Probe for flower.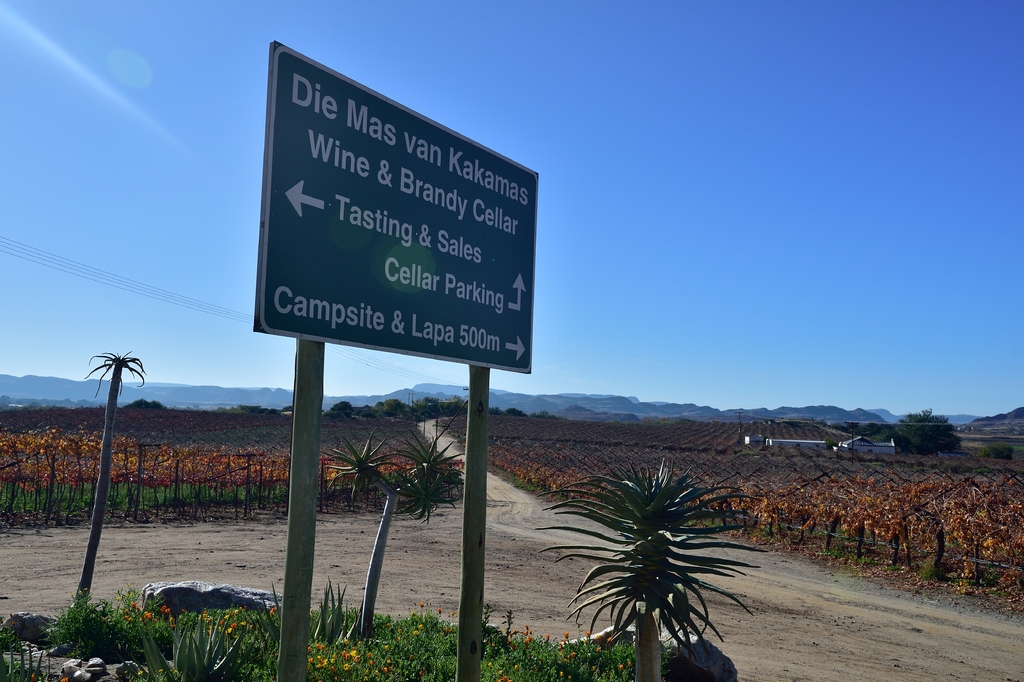
Probe result: (419,624,422,628).
